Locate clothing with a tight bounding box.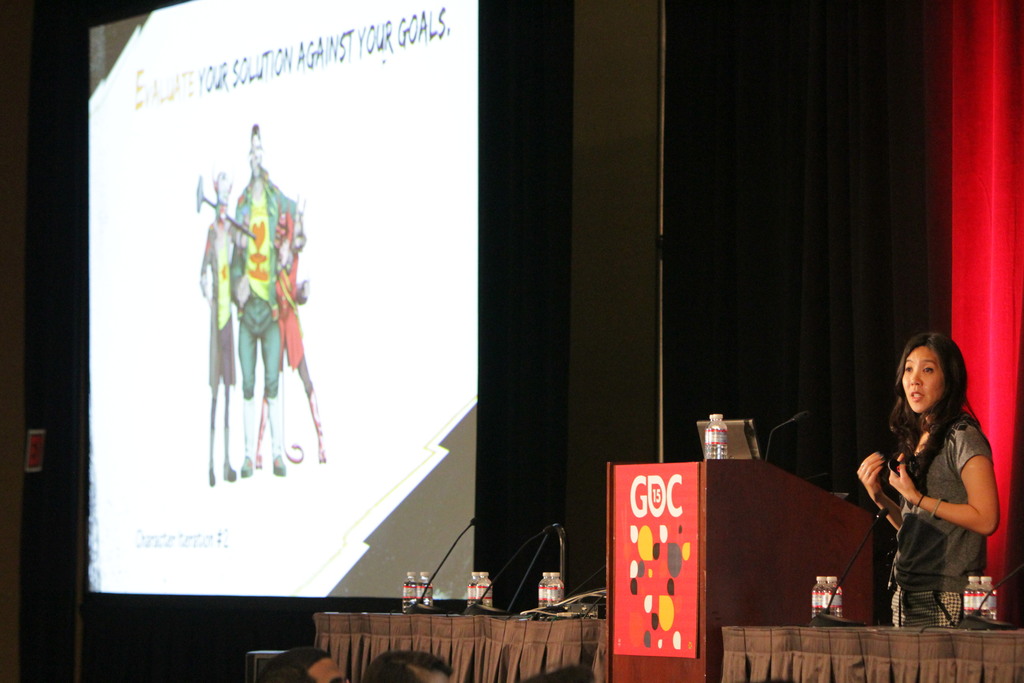
x1=221 y1=169 x2=284 y2=395.
